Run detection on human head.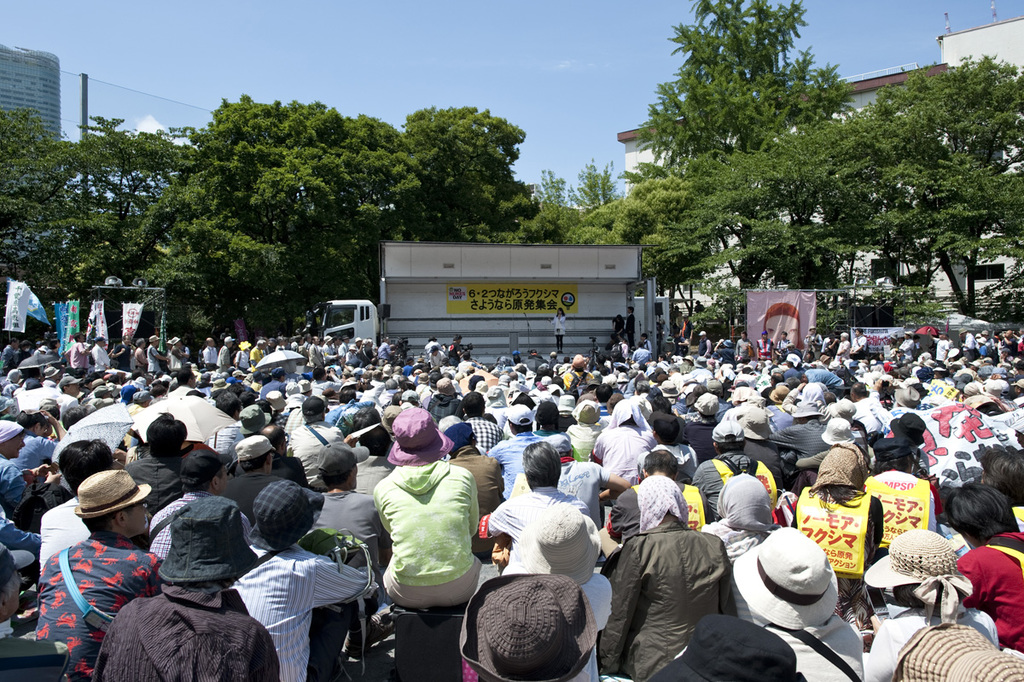
Result: pyautogui.locateOnScreen(742, 410, 772, 434).
